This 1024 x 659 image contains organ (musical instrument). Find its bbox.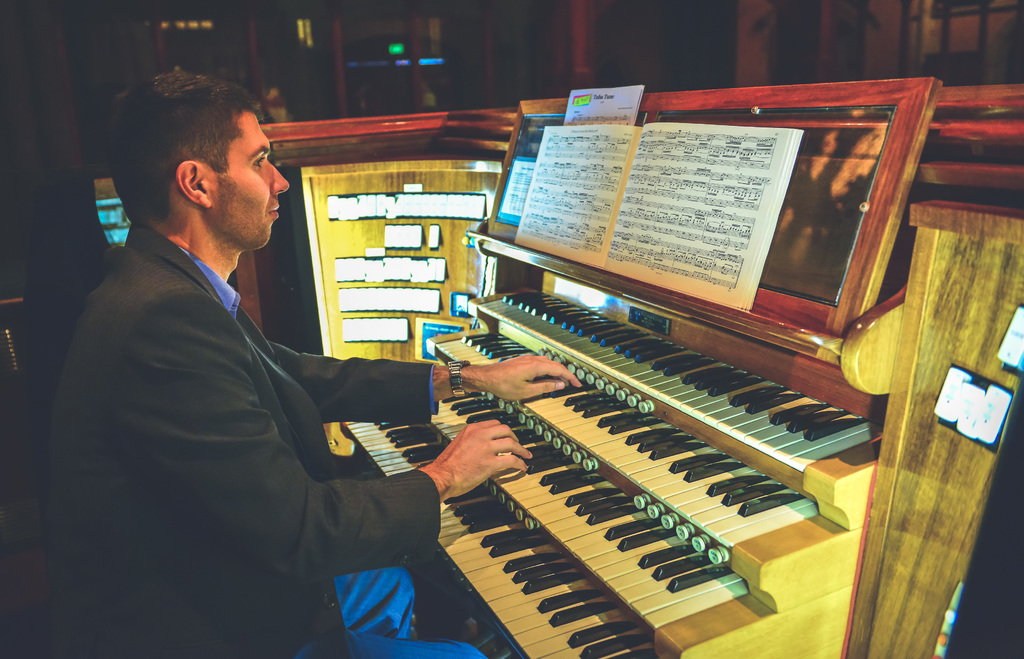
box(340, 72, 1023, 658).
